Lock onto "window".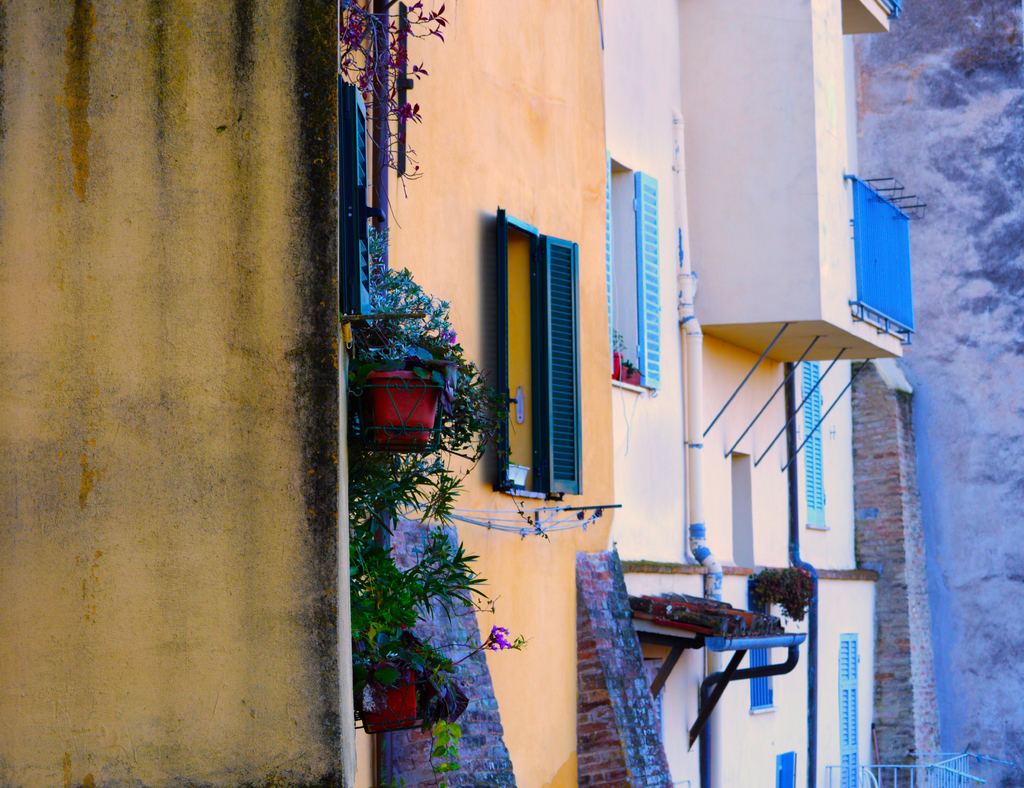
Locked: [x1=801, y1=359, x2=829, y2=534].
